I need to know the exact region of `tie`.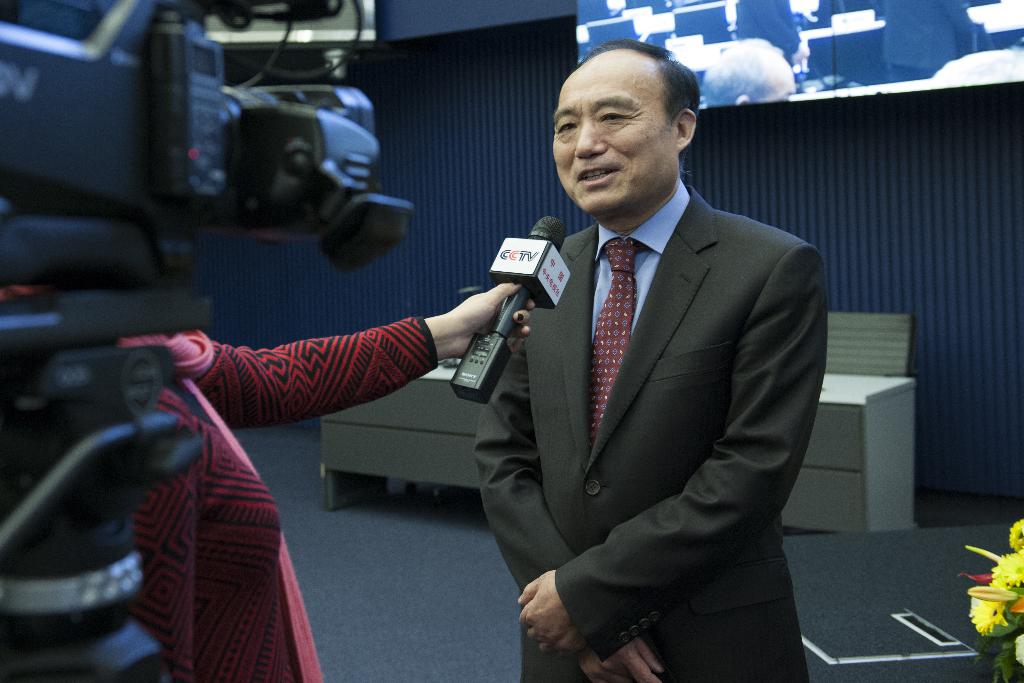
Region: <region>590, 242, 644, 444</region>.
